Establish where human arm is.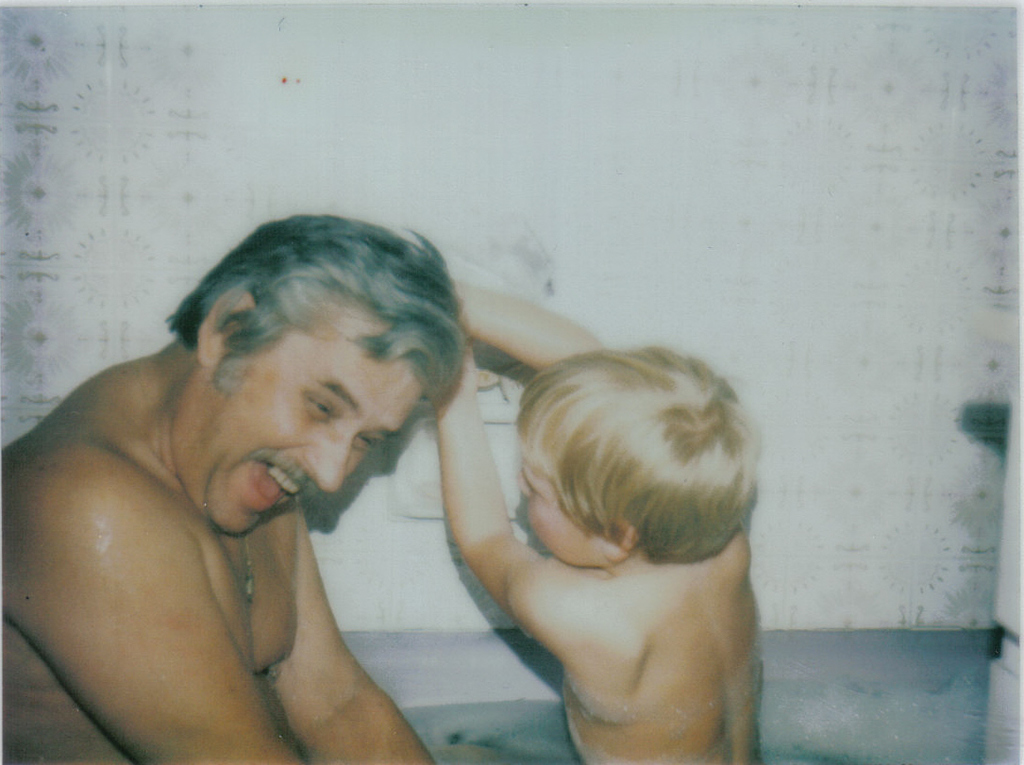
Established at x1=263, y1=504, x2=444, y2=764.
